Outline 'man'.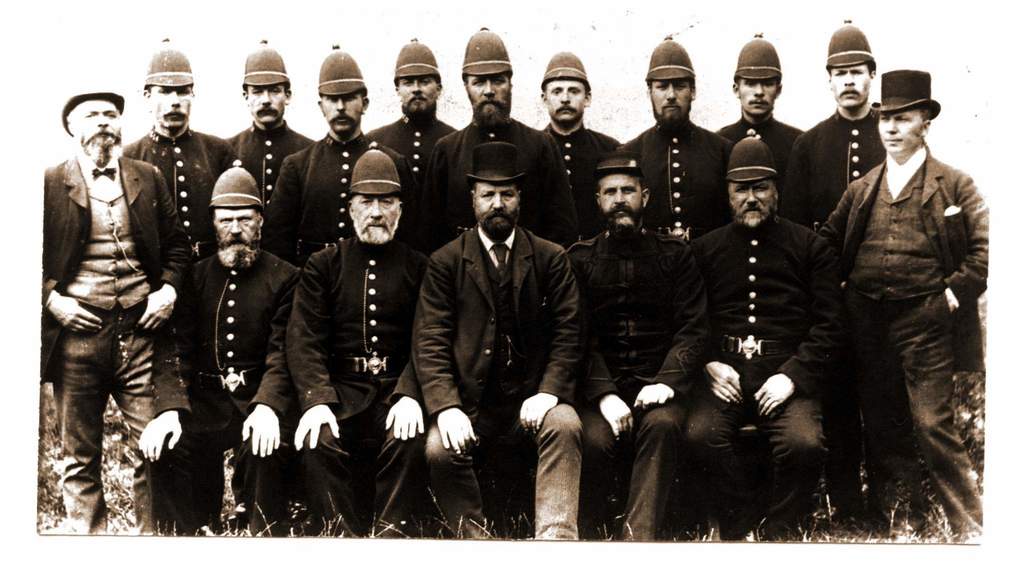
Outline: bbox=[36, 85, 200, 533].
